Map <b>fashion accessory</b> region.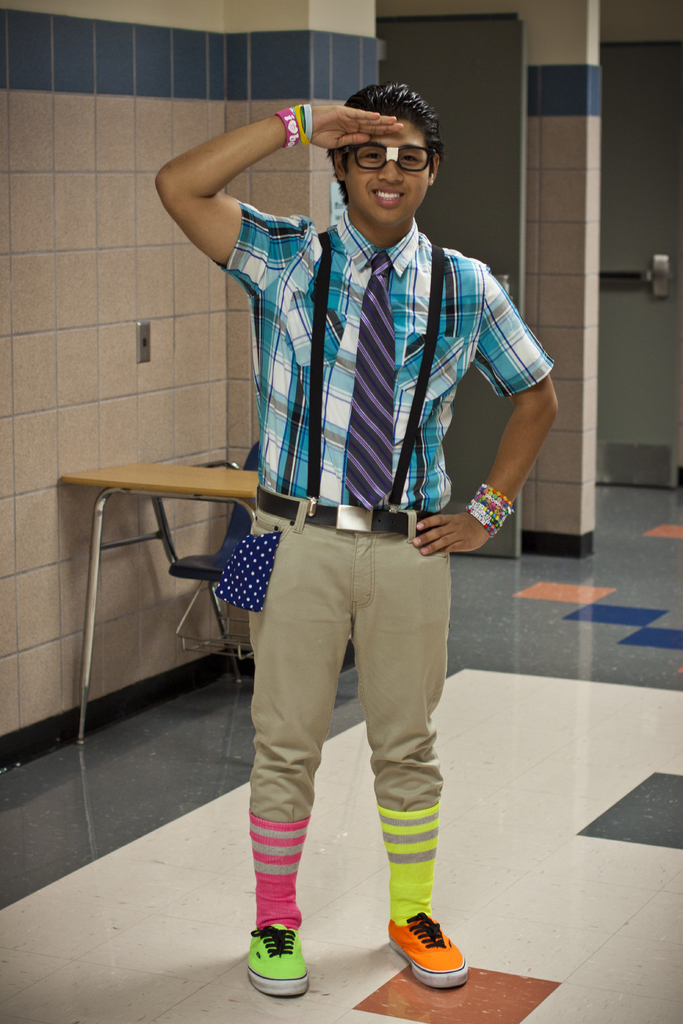
Mapped to region(341, 248, 393, 510).
